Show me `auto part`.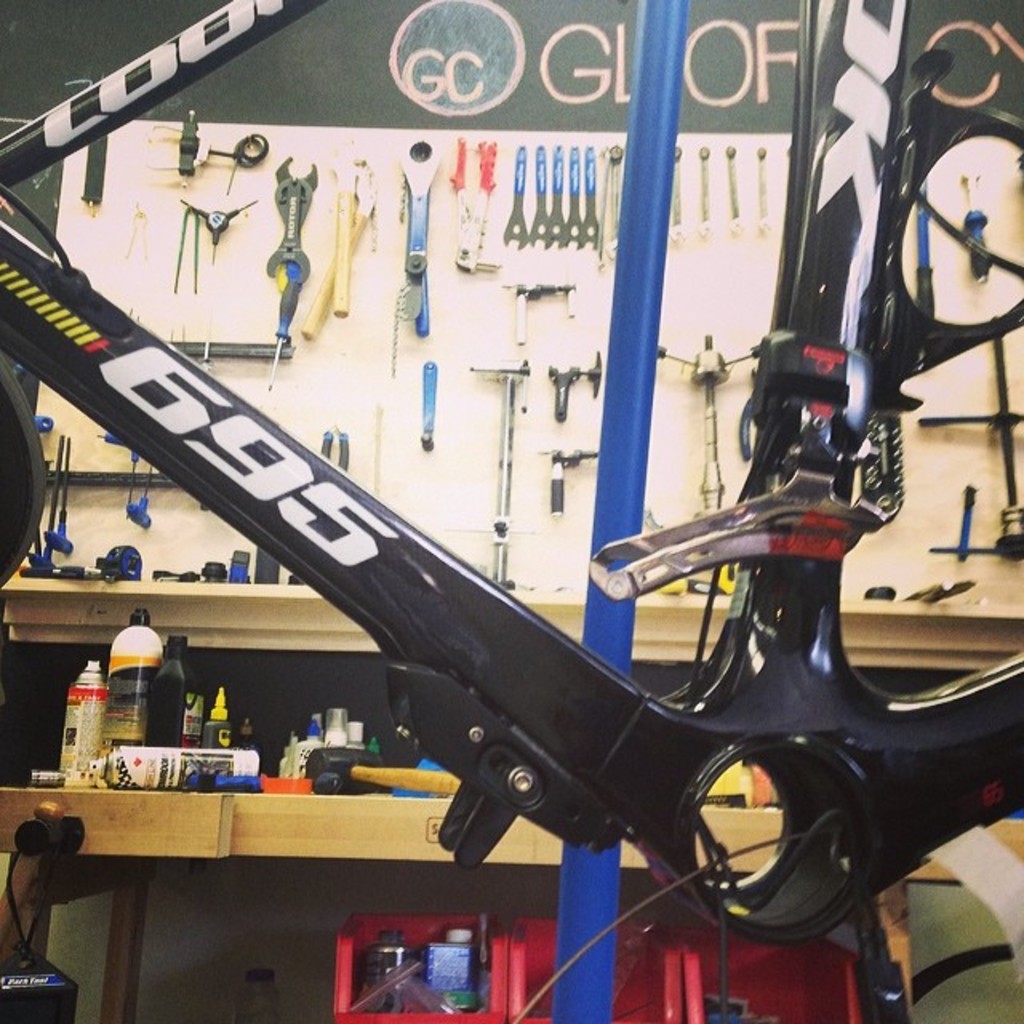
`auto part` is here: bbox=(397, 133, 440, 336).
